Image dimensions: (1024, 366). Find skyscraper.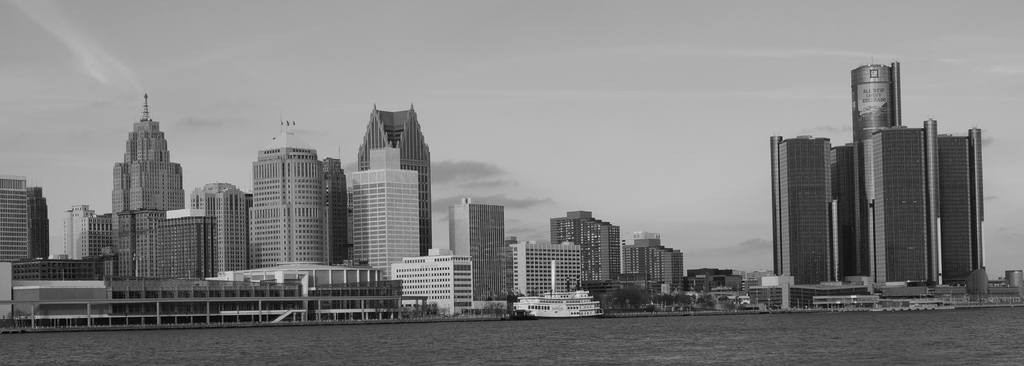
rect(328, 168, 360, 273).
